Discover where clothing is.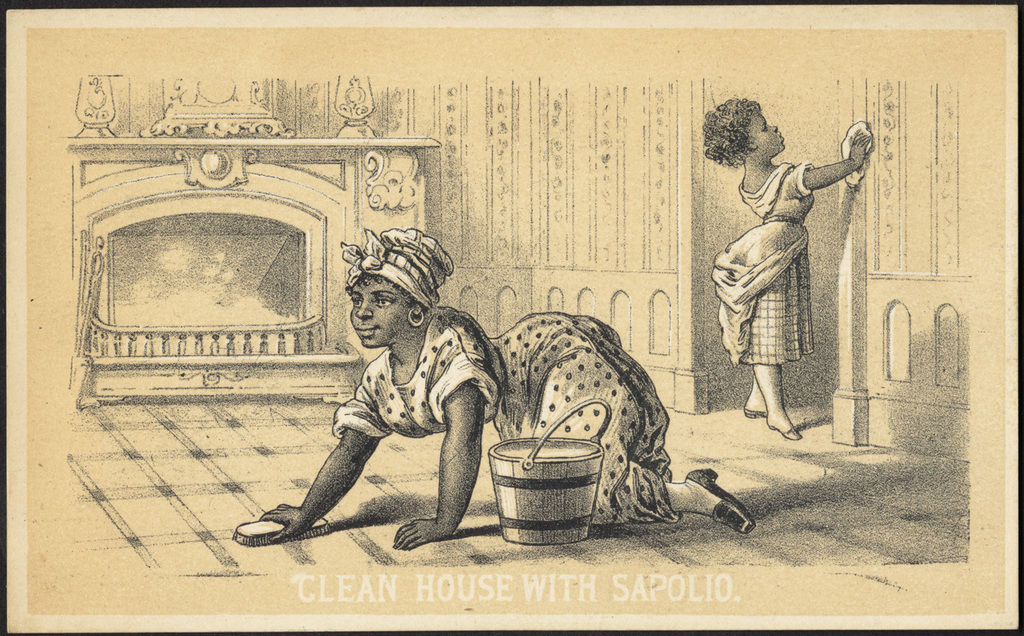
Discovered at 707,162,814,367.
